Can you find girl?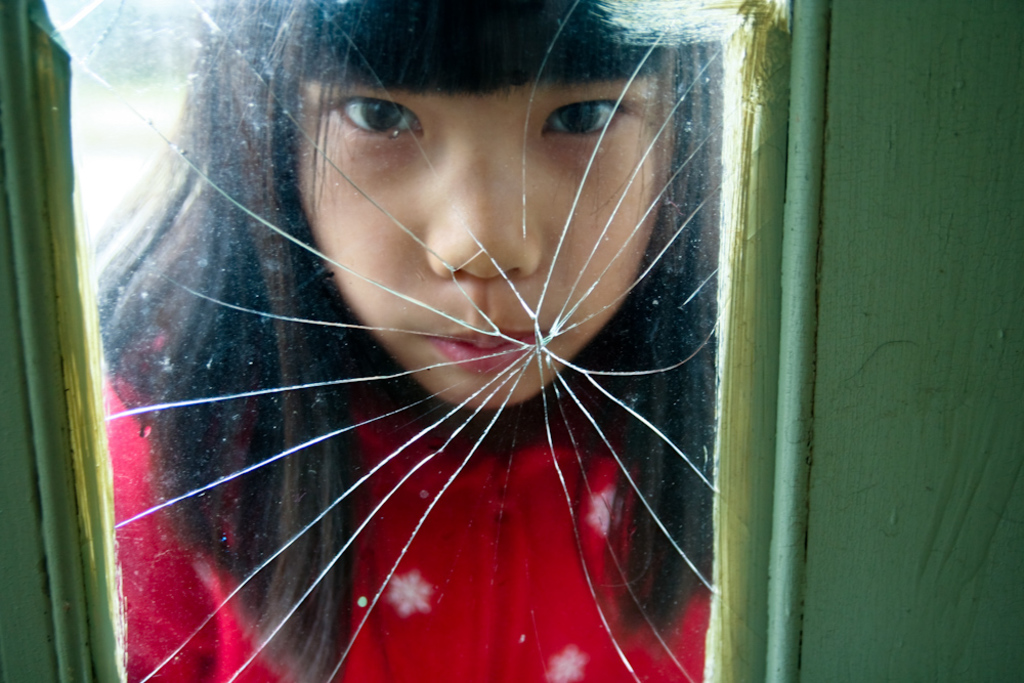
Yes, bounding box: region(96, 0, 718, 679).
